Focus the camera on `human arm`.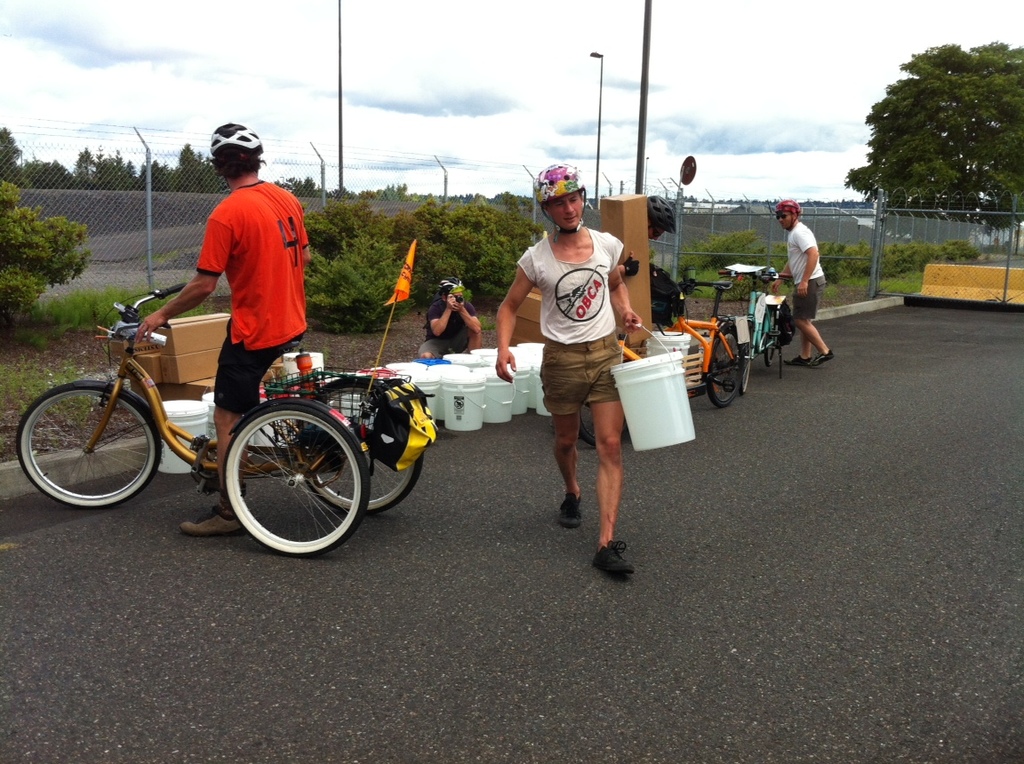
Focus region: 498,262,539,381.
